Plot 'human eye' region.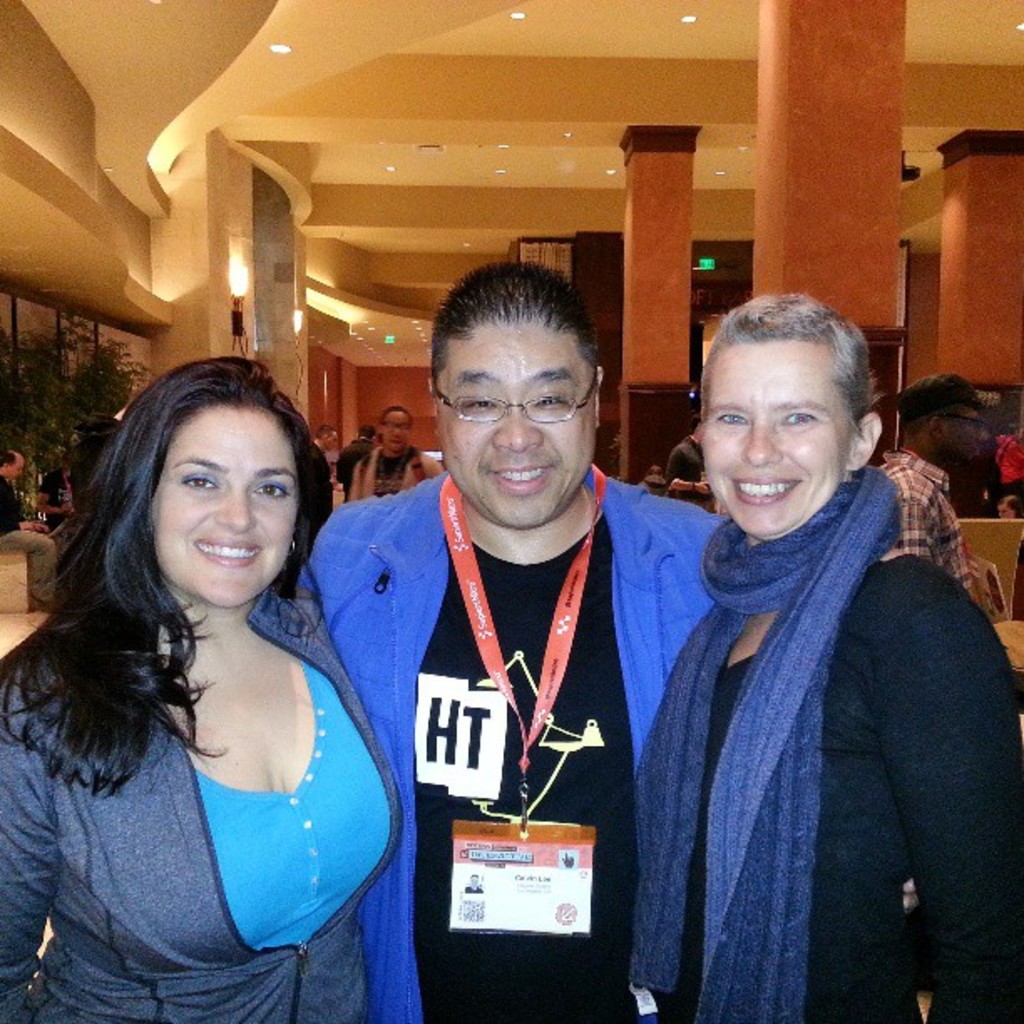
Plotted at 529/387/572/412.
